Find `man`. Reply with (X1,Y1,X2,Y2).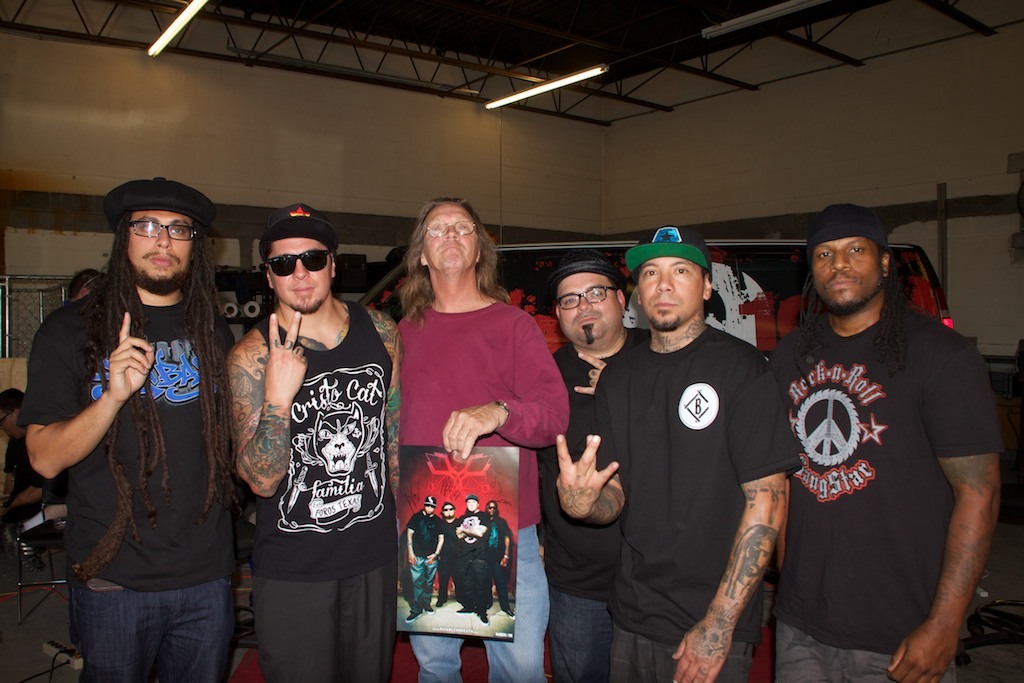
(406,494,447,622).
